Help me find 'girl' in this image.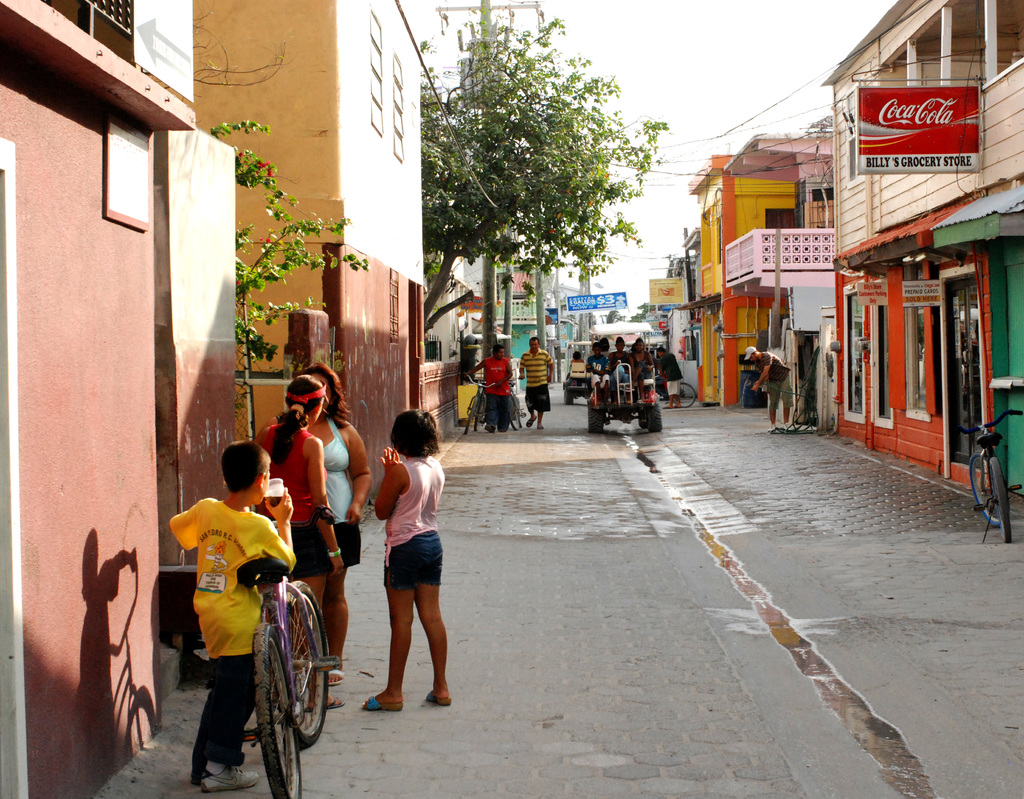
Found it: {"x1": 362, "y1": 408, "x2": 449, "y2": 709}.
